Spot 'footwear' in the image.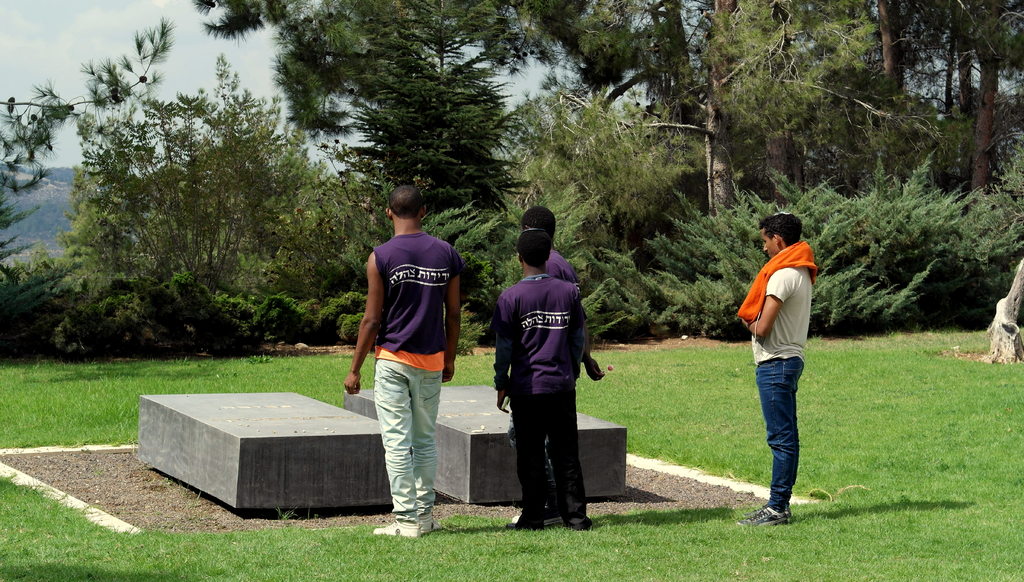
'footwear' found at 374/517/417/537.
